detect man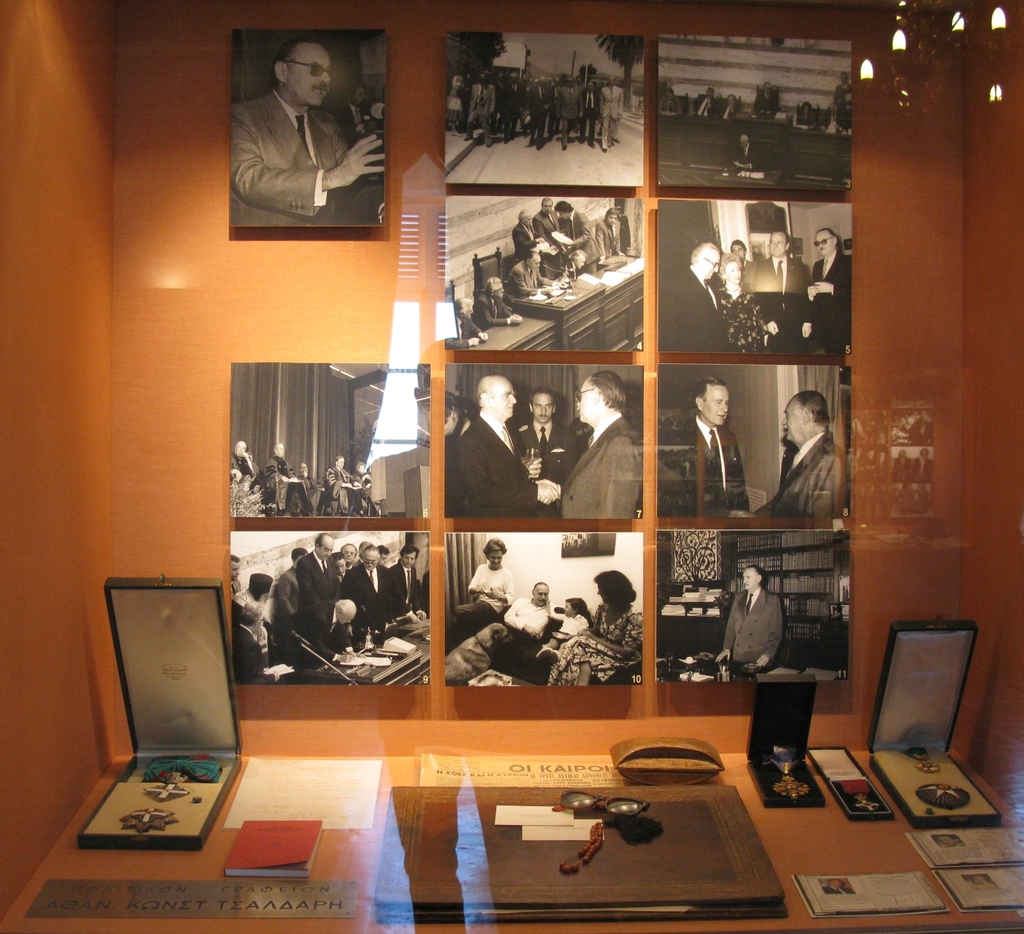
rect(725, 231, 752, 287)
